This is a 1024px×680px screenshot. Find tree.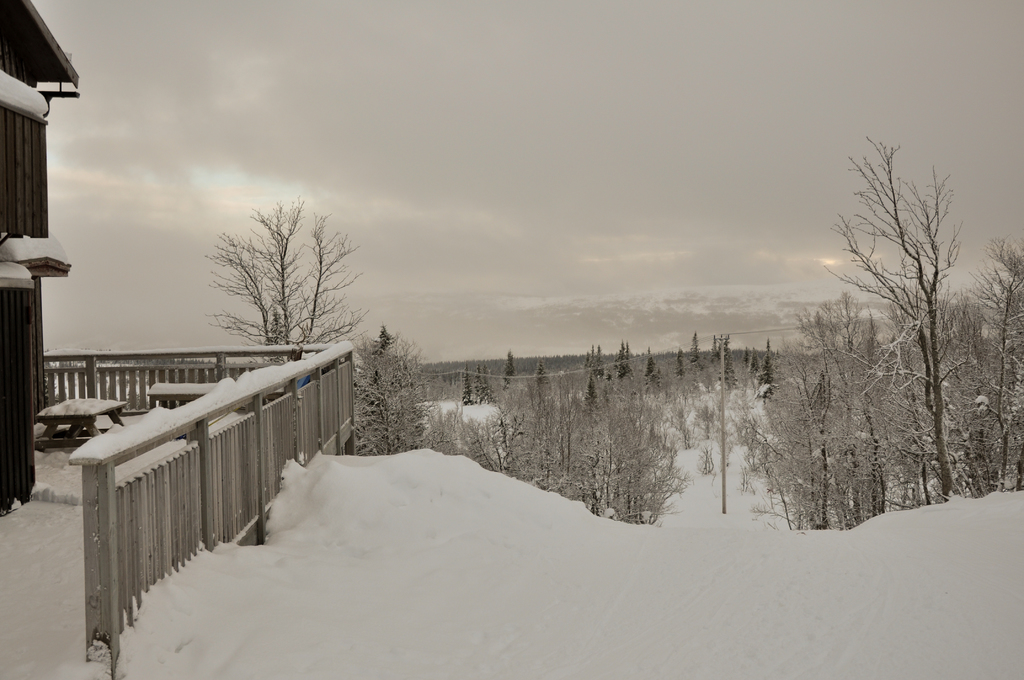
Bounding box: Rect(713, 332, 747, 394).
